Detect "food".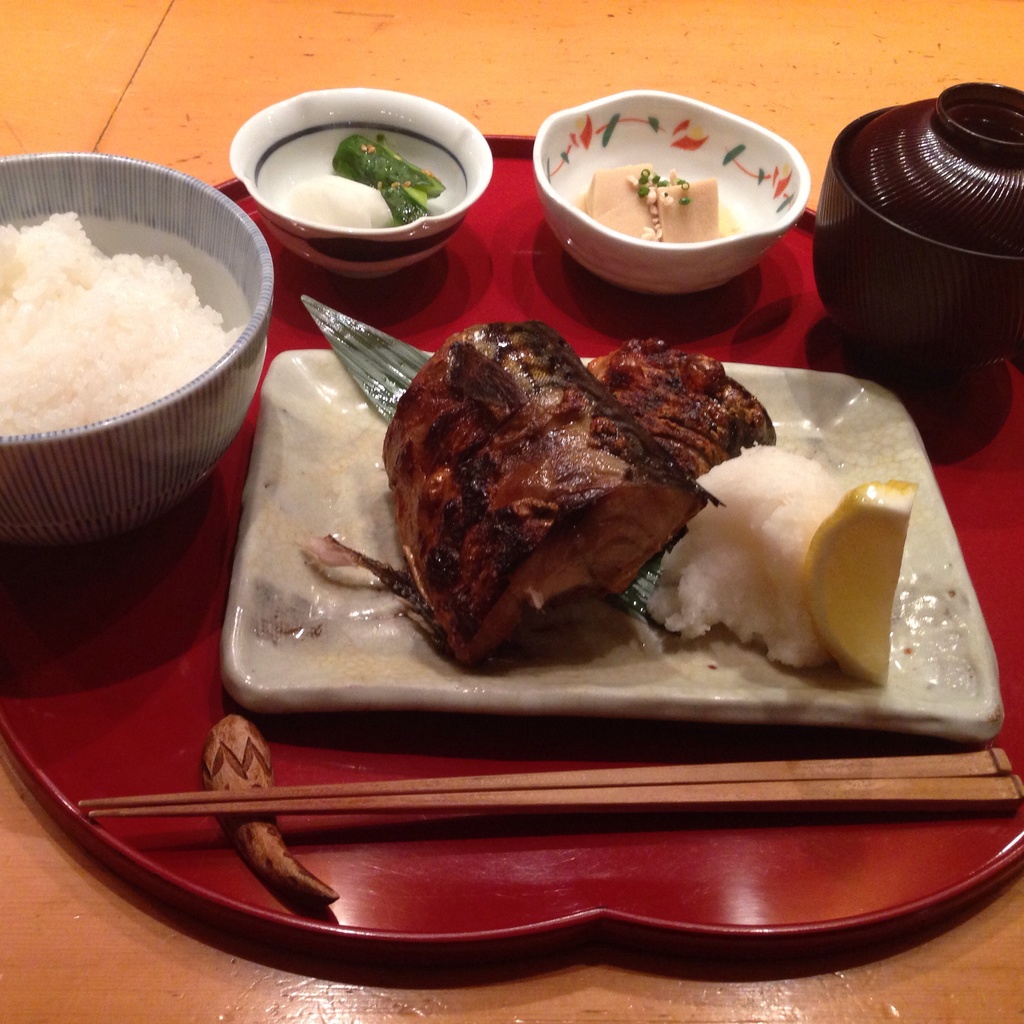
Detected at (577,158,661,244).
